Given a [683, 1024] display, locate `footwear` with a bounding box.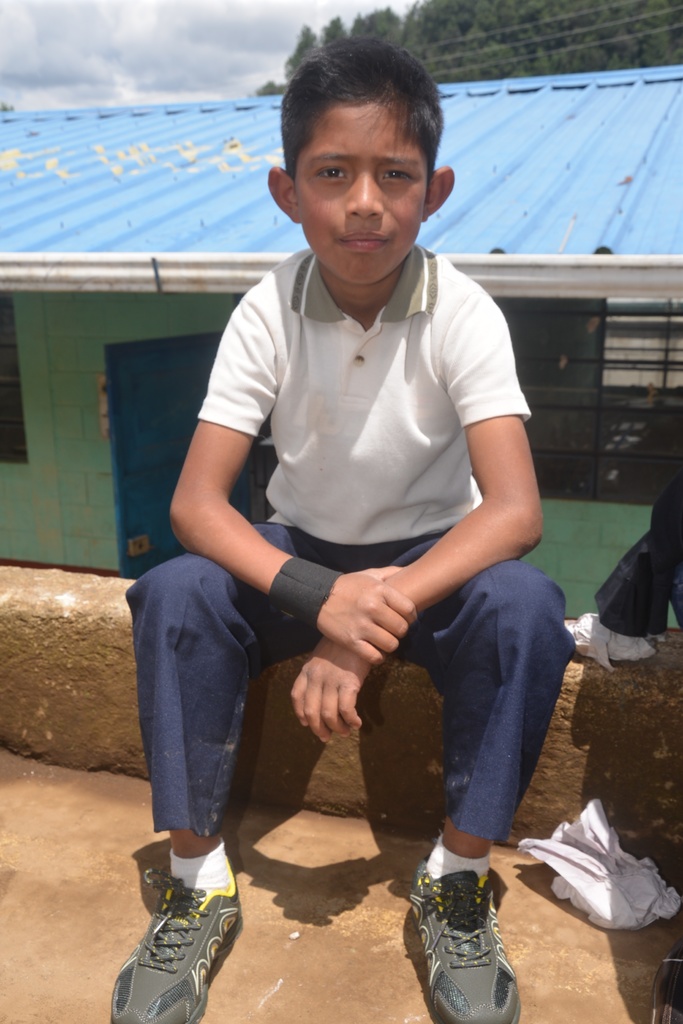
Located: pyautogui.locateOnScreen(409, 854, 528, 1023).
